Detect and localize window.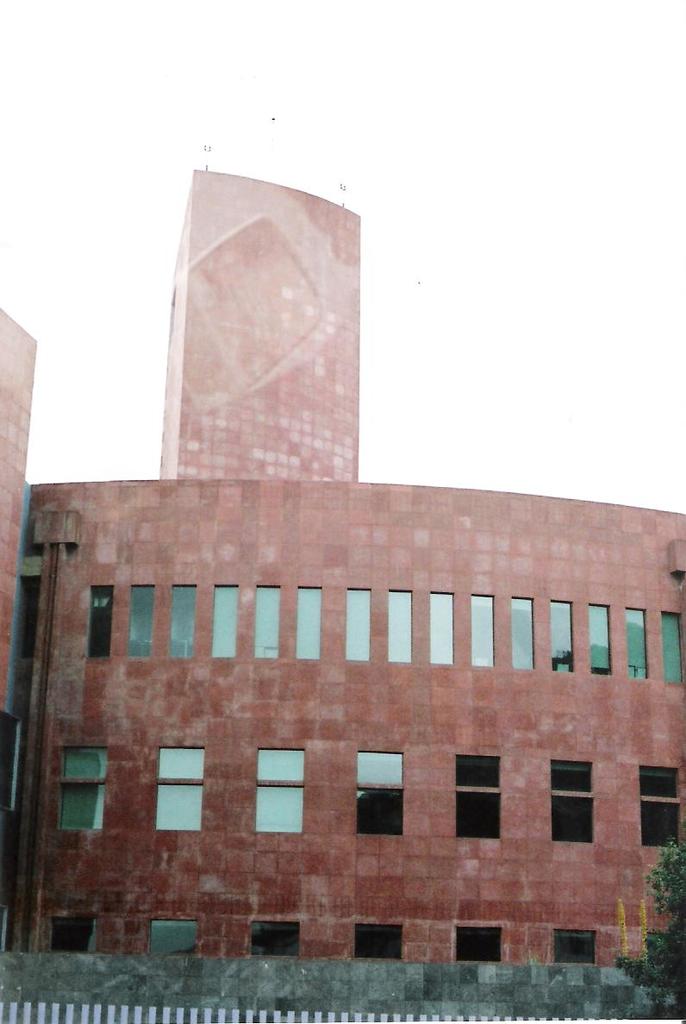
Localized at 553 930 598 960.
